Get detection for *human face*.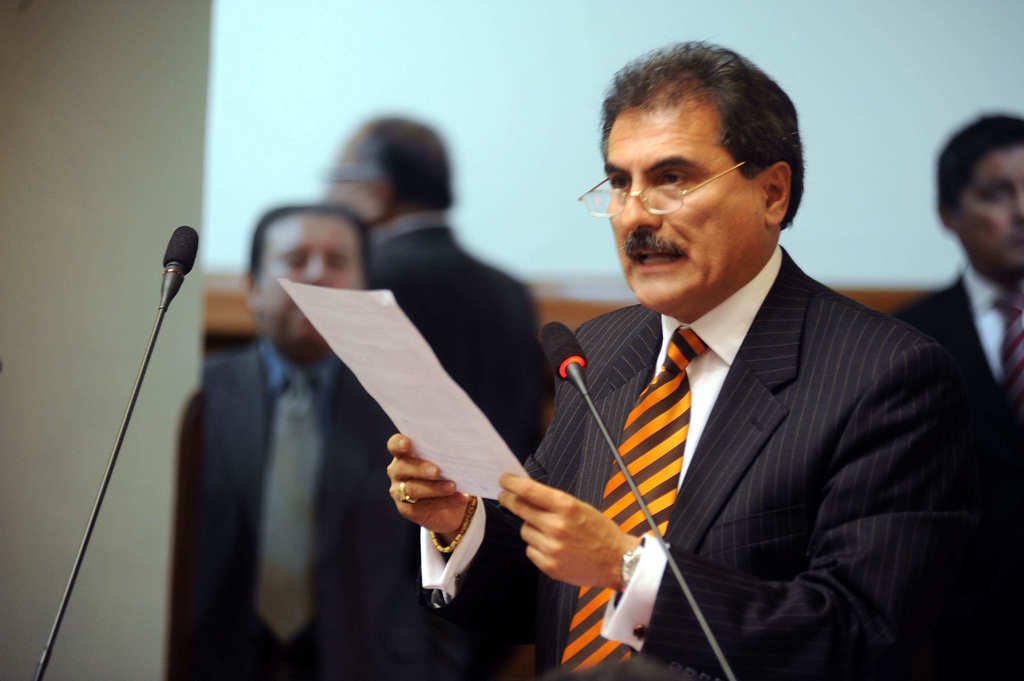
Detection: region(601, 115, 766, 314).
